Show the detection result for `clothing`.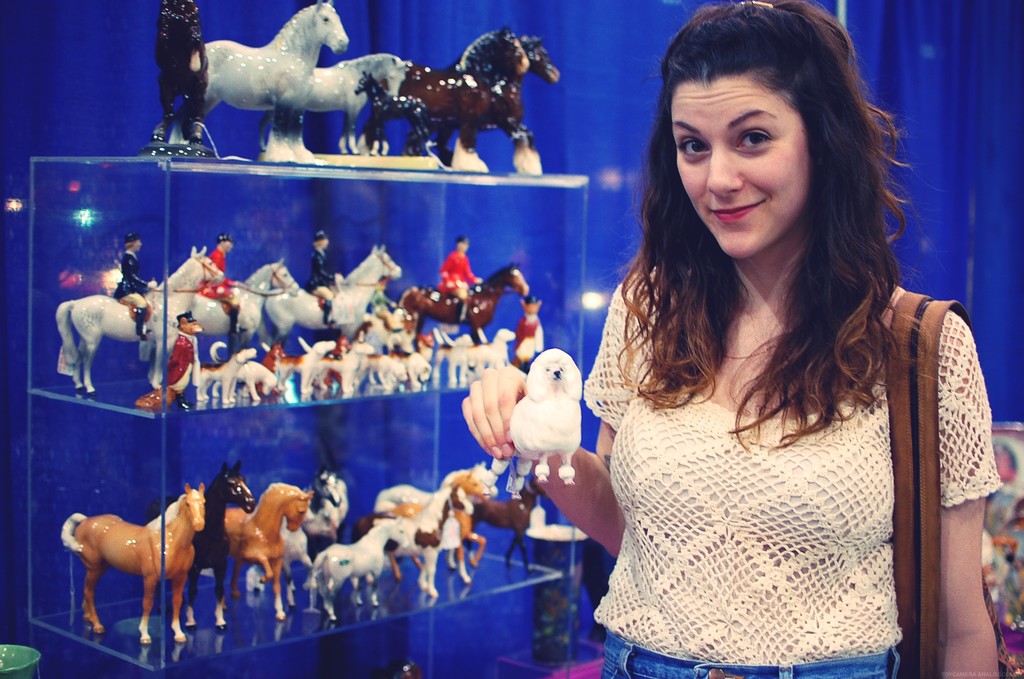
<region>441, 250, 474, 306</region>.
